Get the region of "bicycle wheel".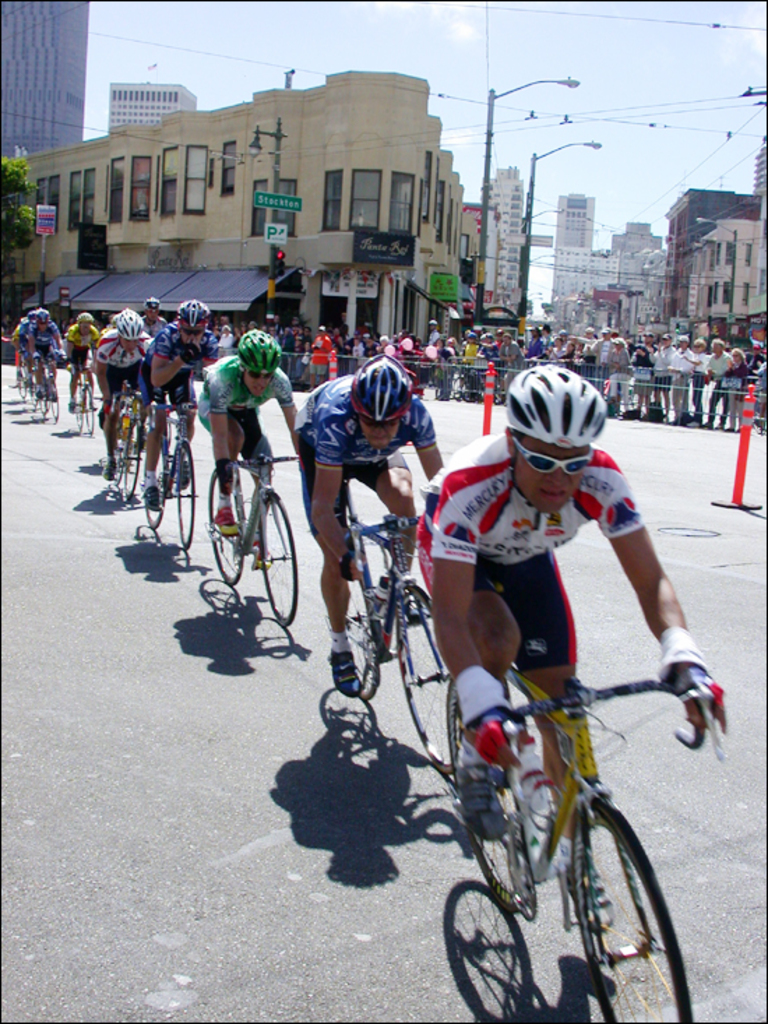
209,465,246,584.
